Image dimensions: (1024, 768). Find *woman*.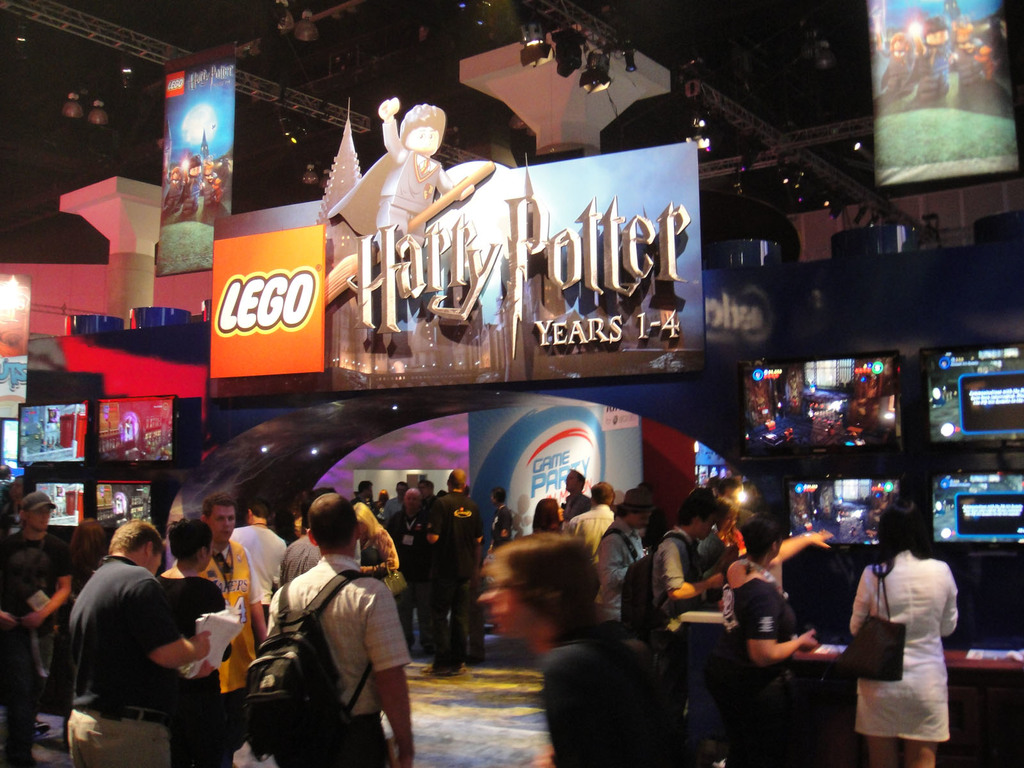
box(534, 496, 567, 534).
